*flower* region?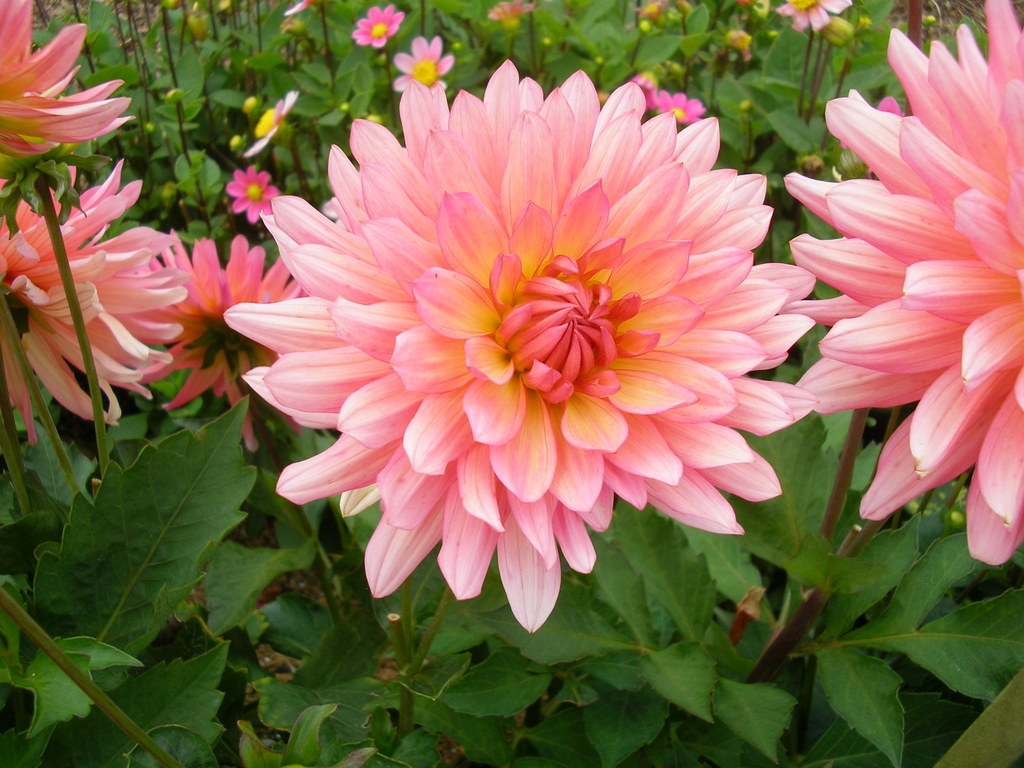
select_region(632, 67, 655, 99)
